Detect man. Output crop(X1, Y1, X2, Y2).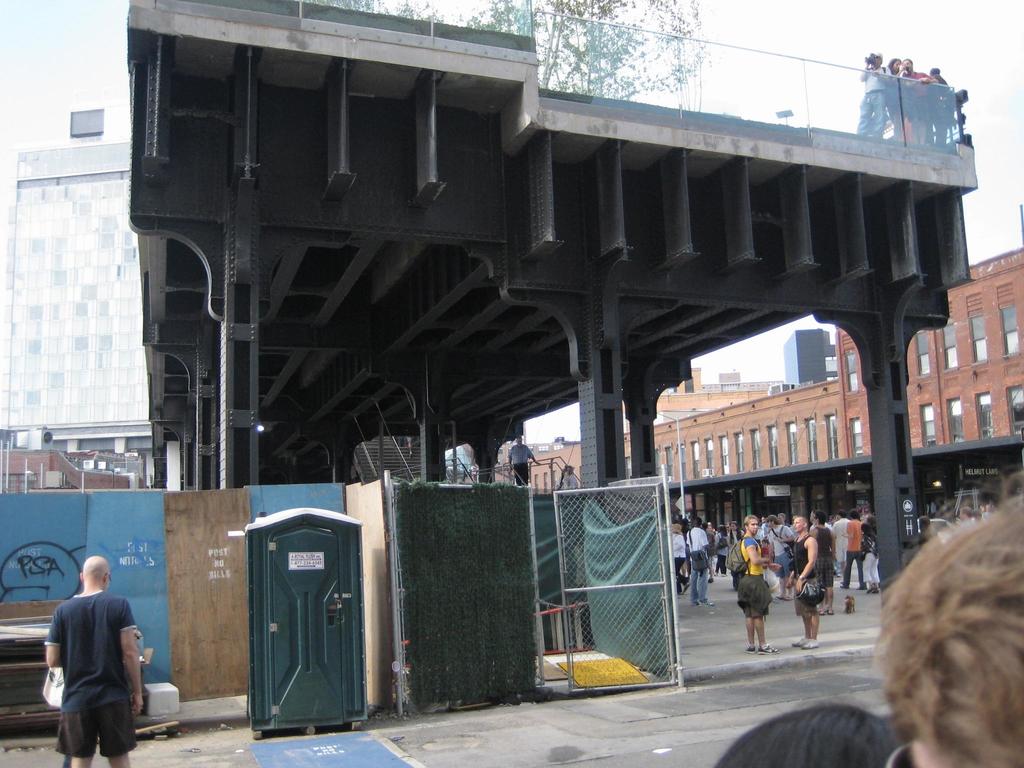
crop(842, 510, 870, 585).
